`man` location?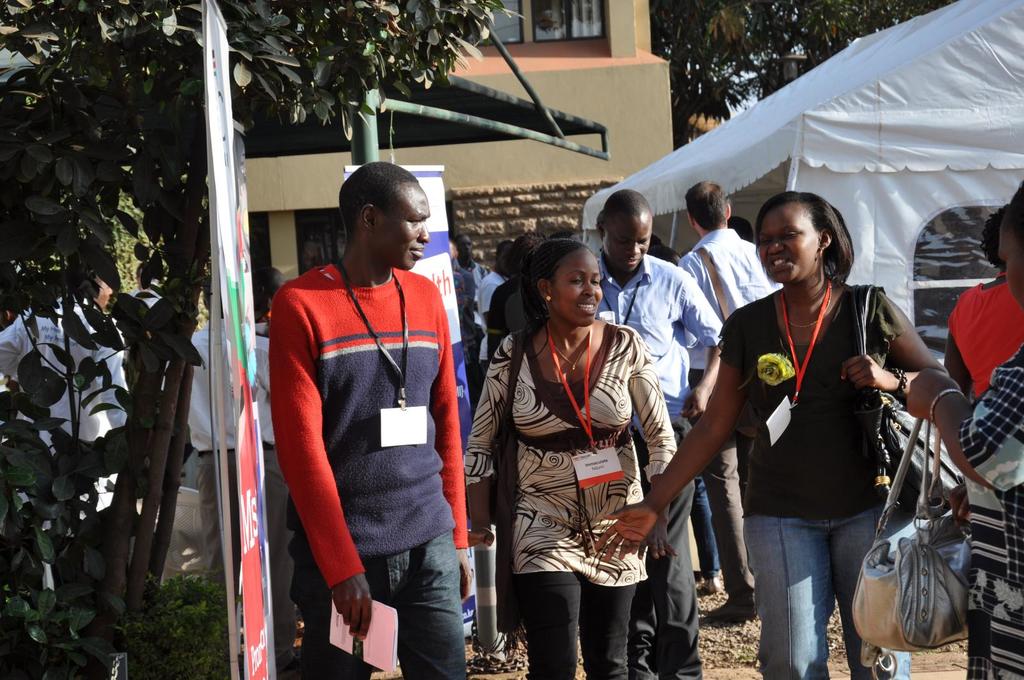
box=[675, 178, 787, 626]
